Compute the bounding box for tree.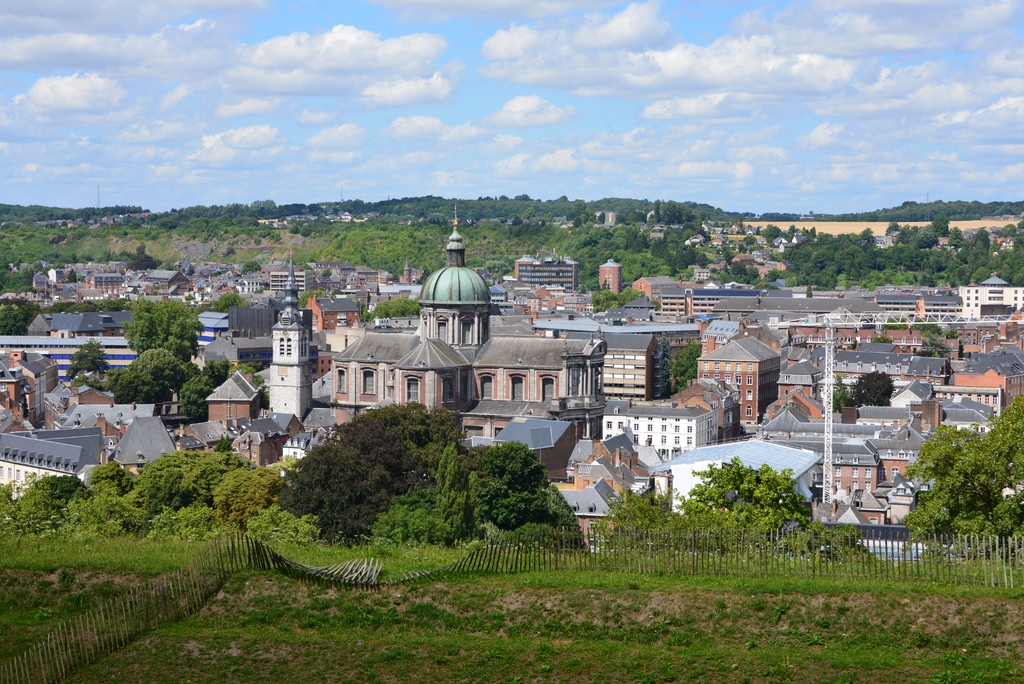
crop(102, 300, 124, 310).
